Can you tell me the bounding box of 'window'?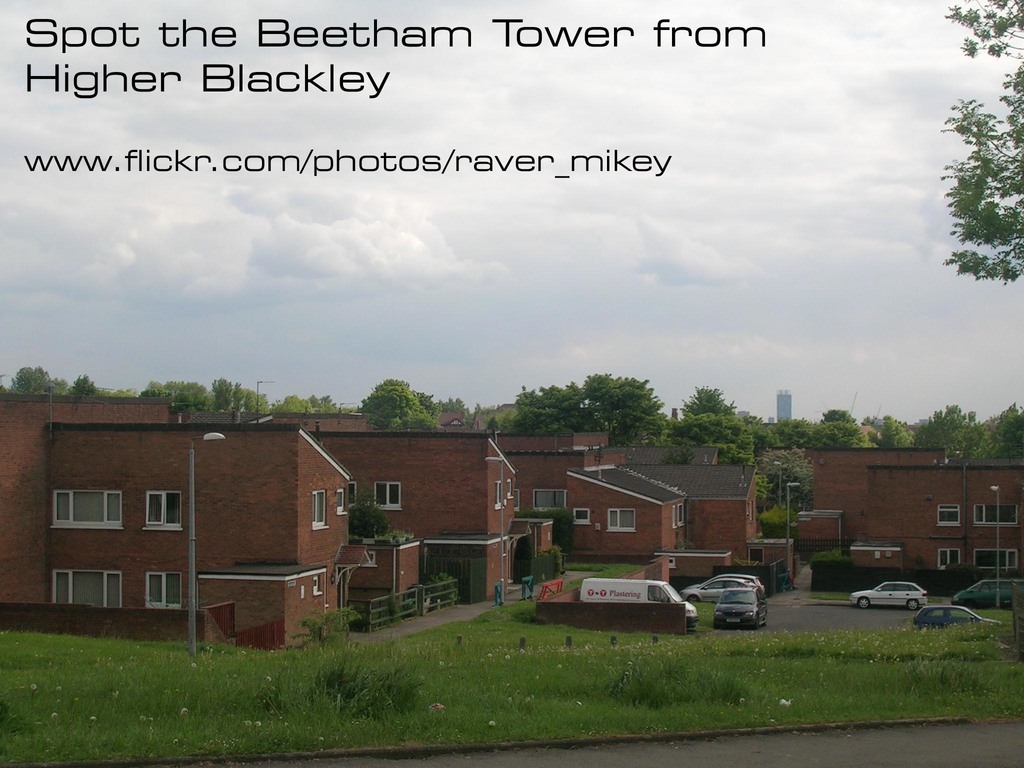
left=146, top=572, right=183, bottom=603.
